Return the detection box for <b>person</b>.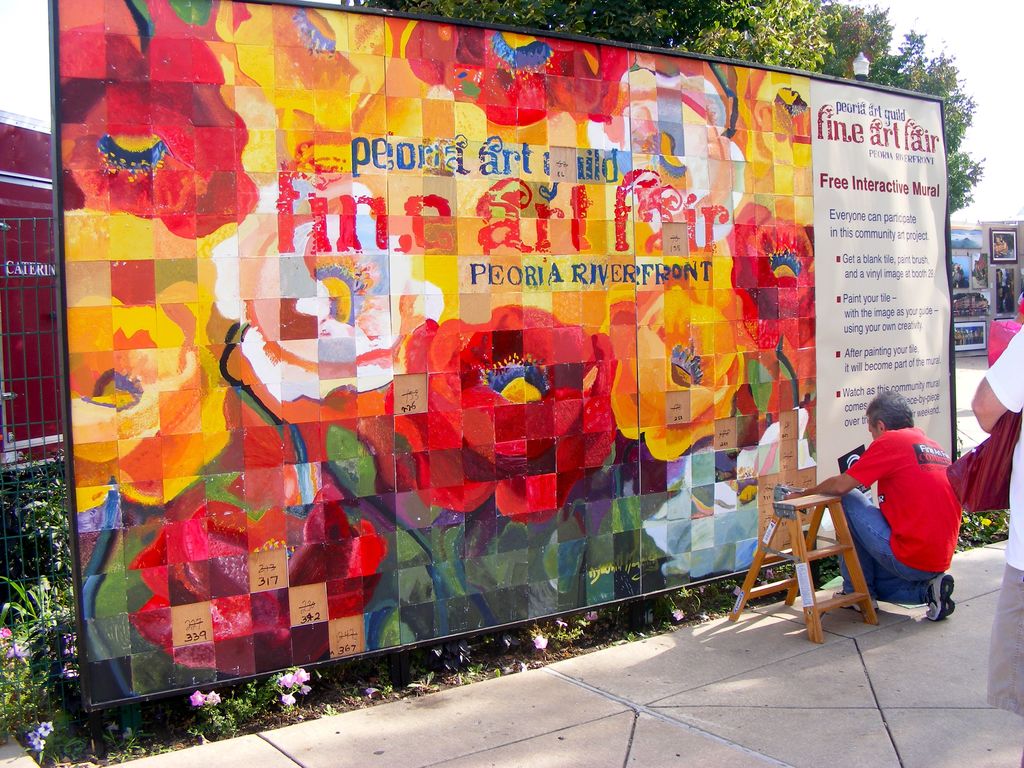
(852,372,964,621).
